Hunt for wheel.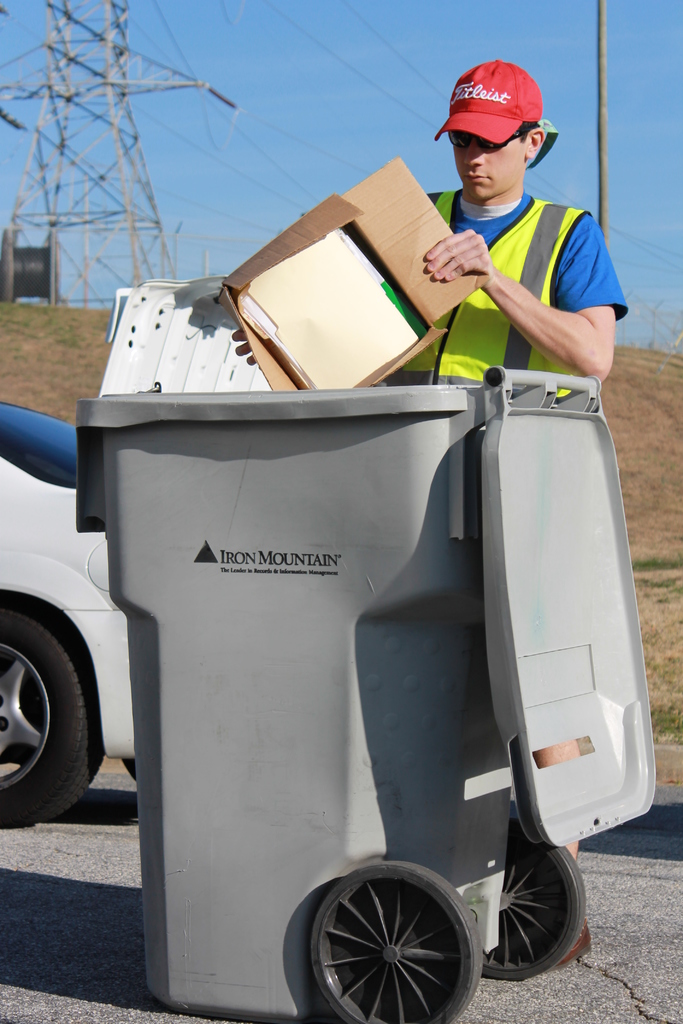
Hunted down at (x1=0, y1=591, x2=102, y2=831).
